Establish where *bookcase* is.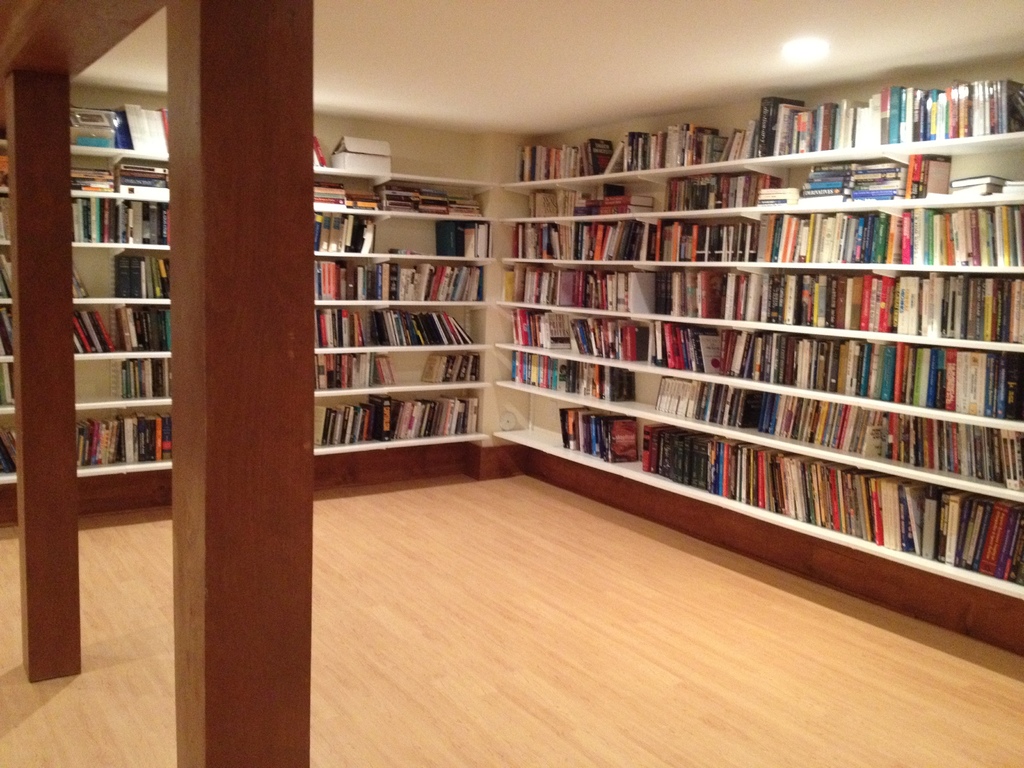
Established at (488,61,1023,648).
